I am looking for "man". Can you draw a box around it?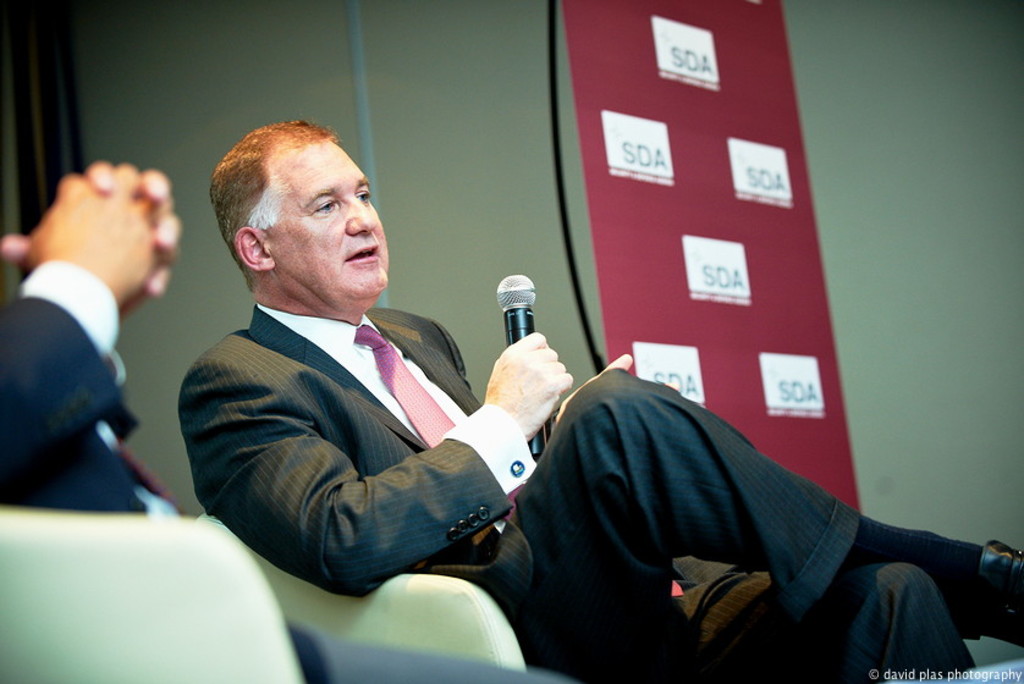
Sure, the bounding box is (180, 112, 1023, 683).
